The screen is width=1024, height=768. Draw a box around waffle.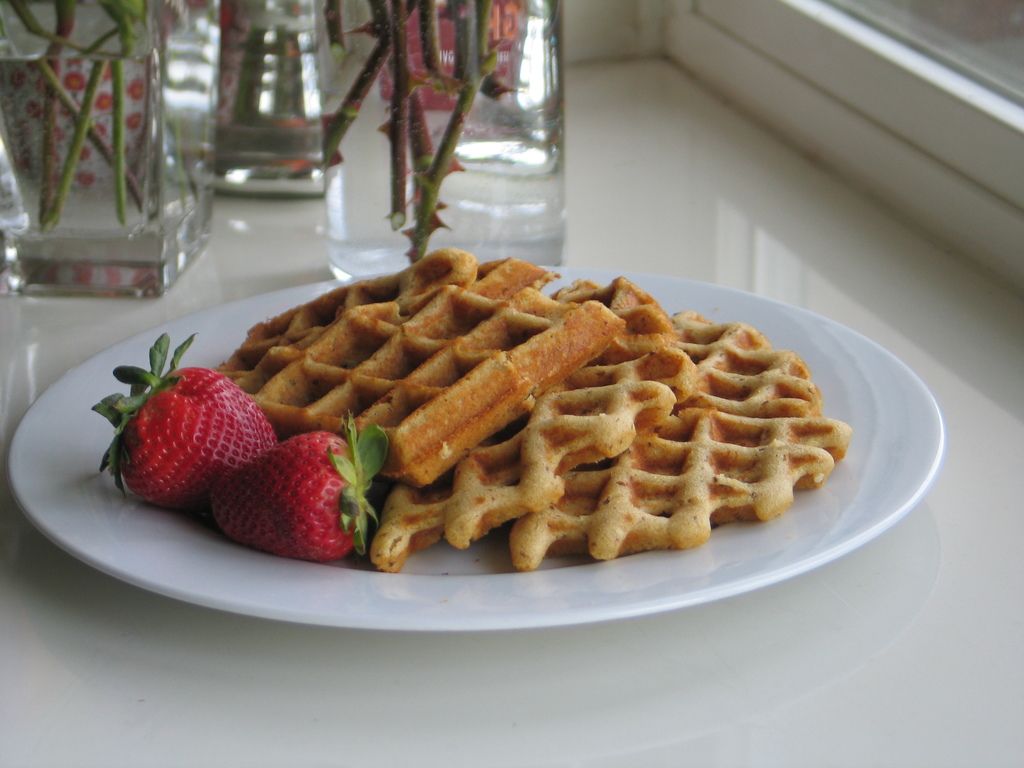
(508, 307, 851, 574).
